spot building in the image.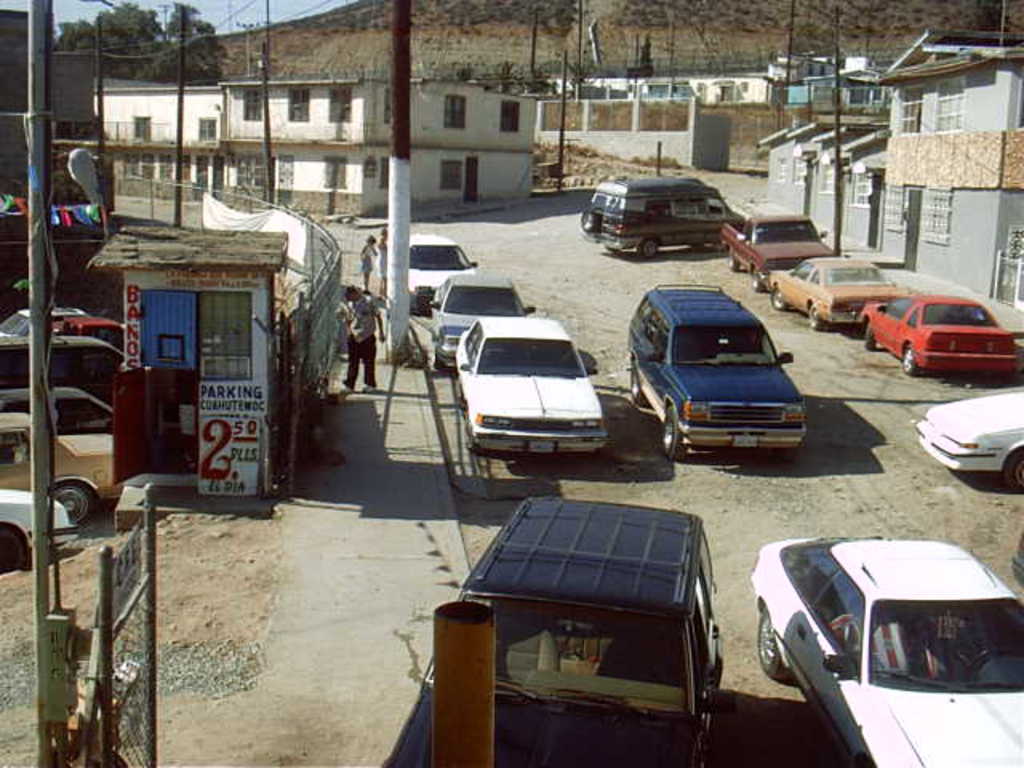
building found at (93,74,539,221).
